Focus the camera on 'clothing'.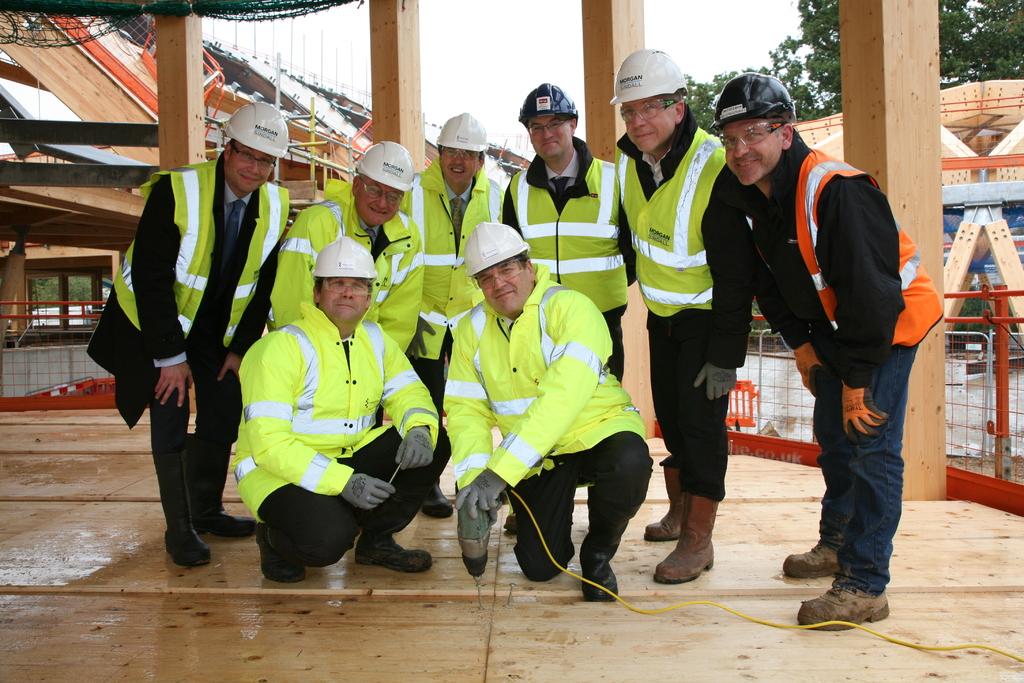
Focus region: bbox(268, 177, 420, 353).
